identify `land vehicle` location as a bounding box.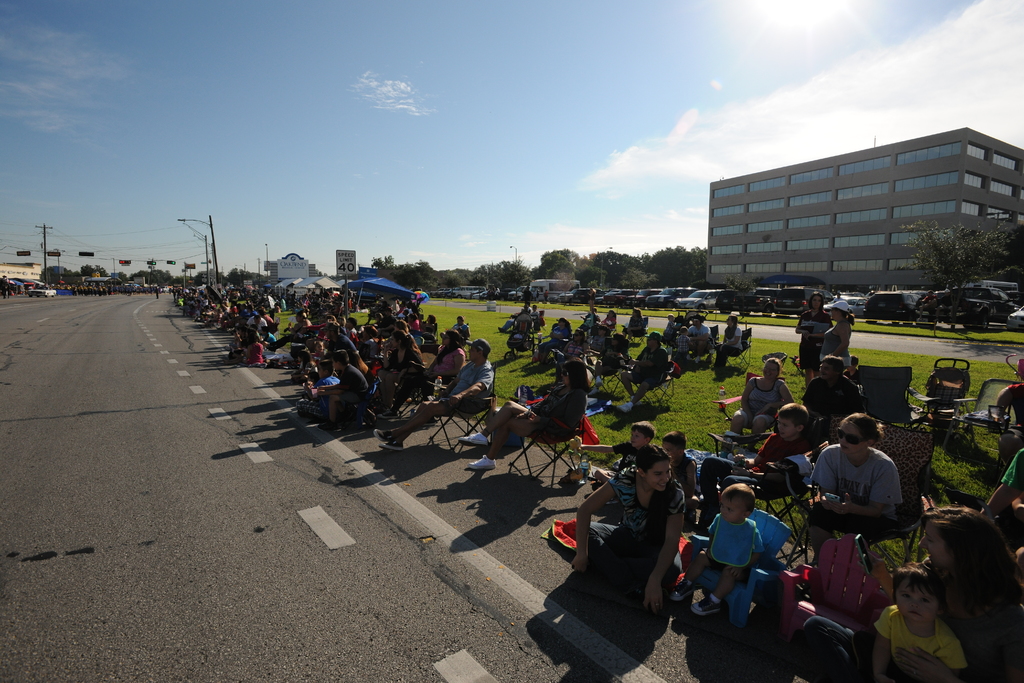
[left=836, top=287, right=867, bottom=299].
